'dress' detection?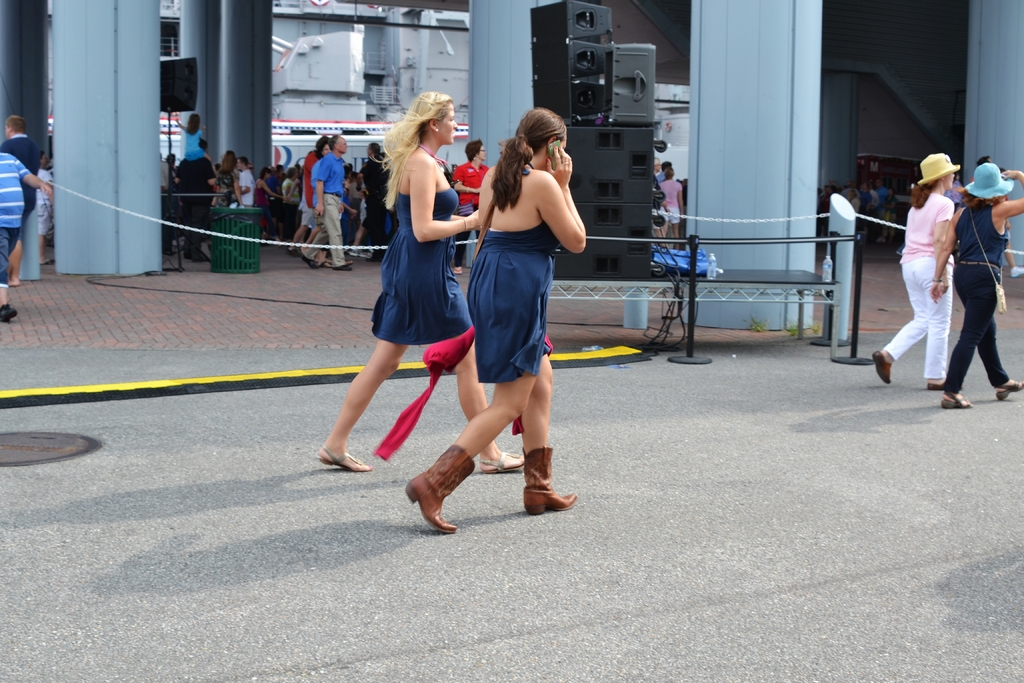
{"x1": 464, "y1": 219, "x2": 556, "y2": 383}
